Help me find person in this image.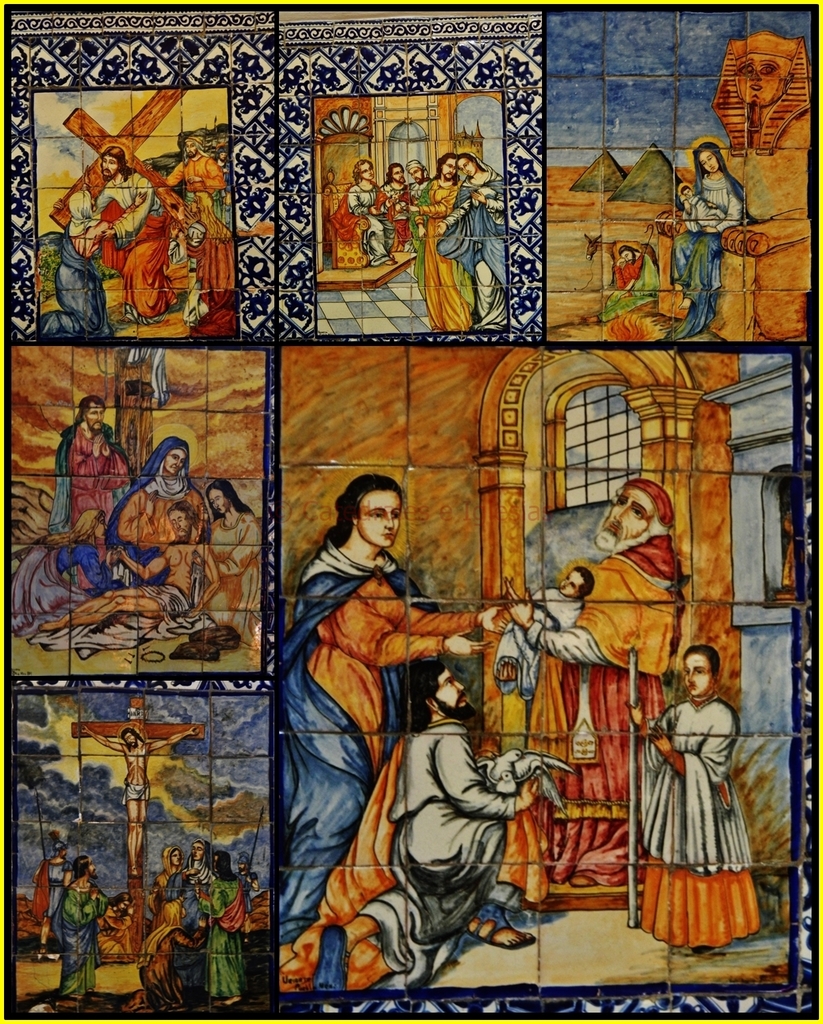
Found it: {"x1": 605, "y1": 246, "x2": 665, "y2": 321}.
